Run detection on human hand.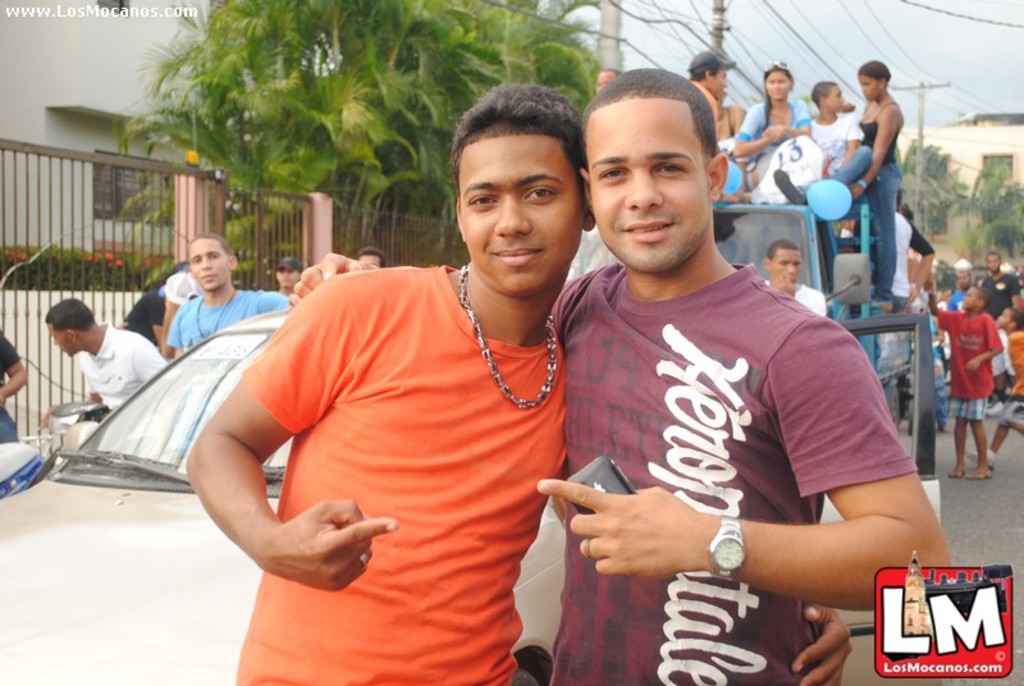
Result: {"x1": 791, "y1": 602, "x2": 855, "y2": 685}.
